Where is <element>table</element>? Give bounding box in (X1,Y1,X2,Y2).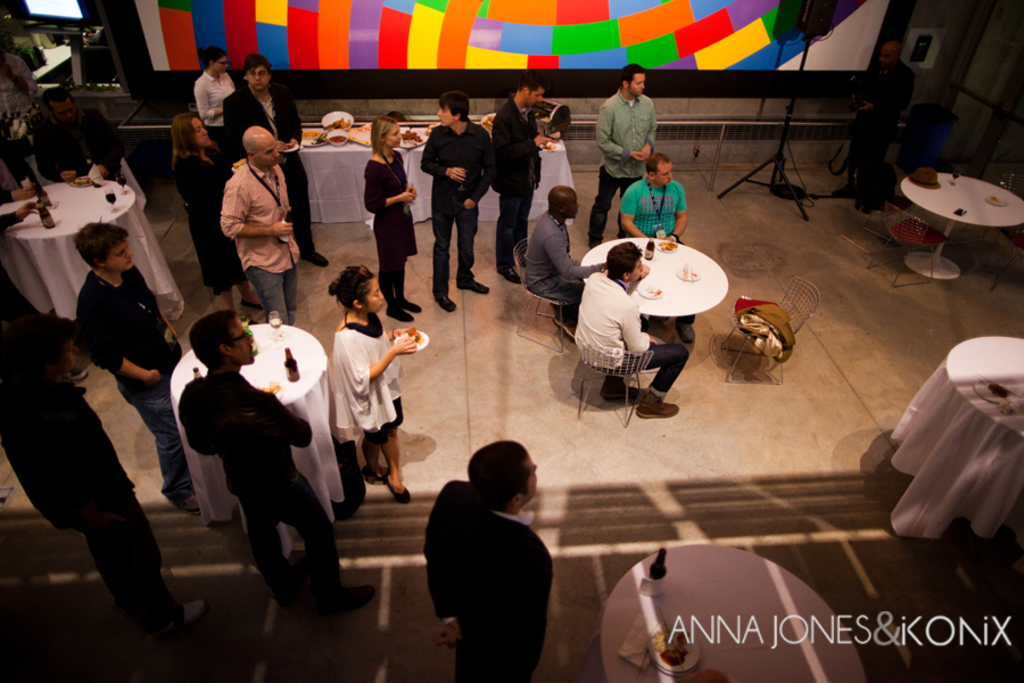
(171,323,331,529).
